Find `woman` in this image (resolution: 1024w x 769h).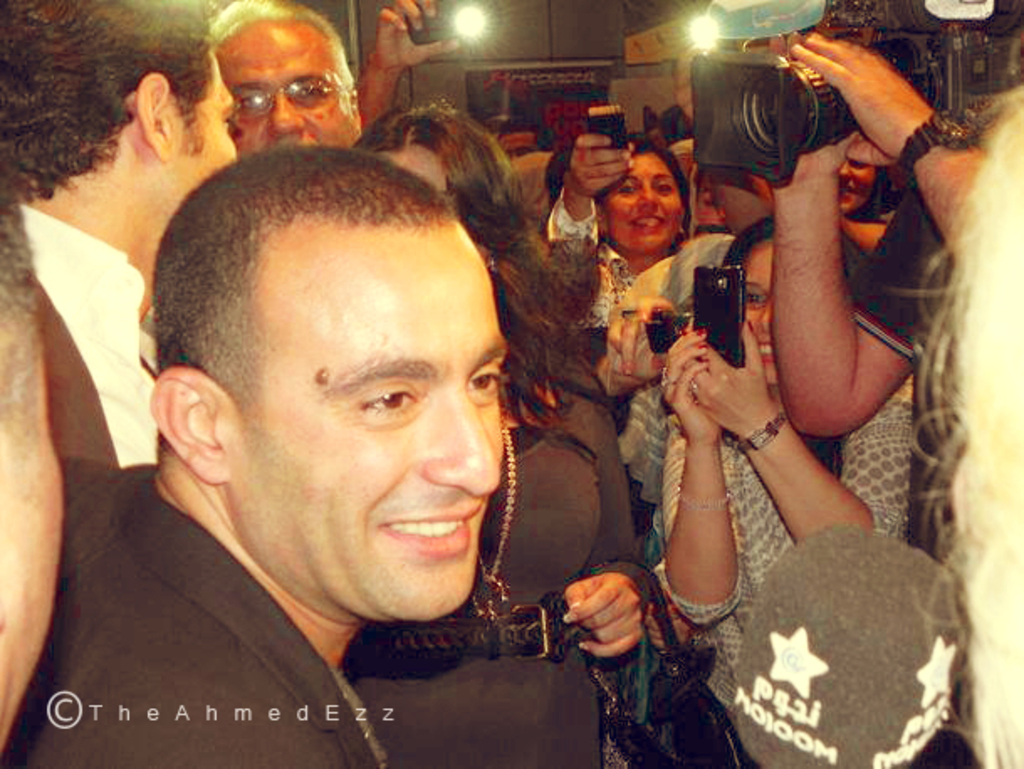
349:107:653:767.
